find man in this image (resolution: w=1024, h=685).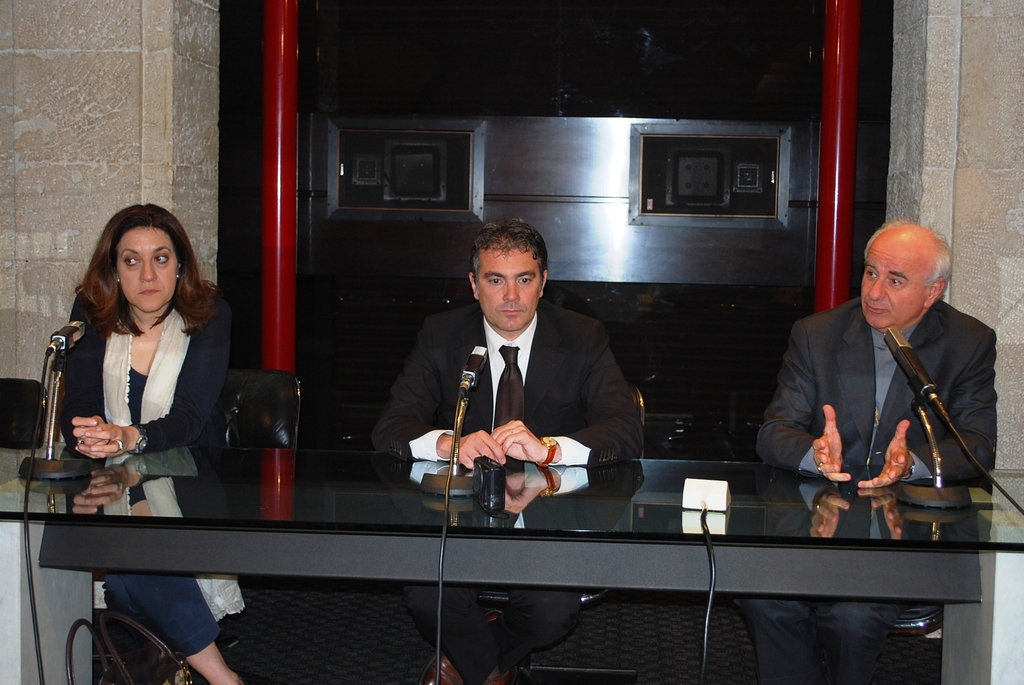
locate(398, 219, 633, 522).
